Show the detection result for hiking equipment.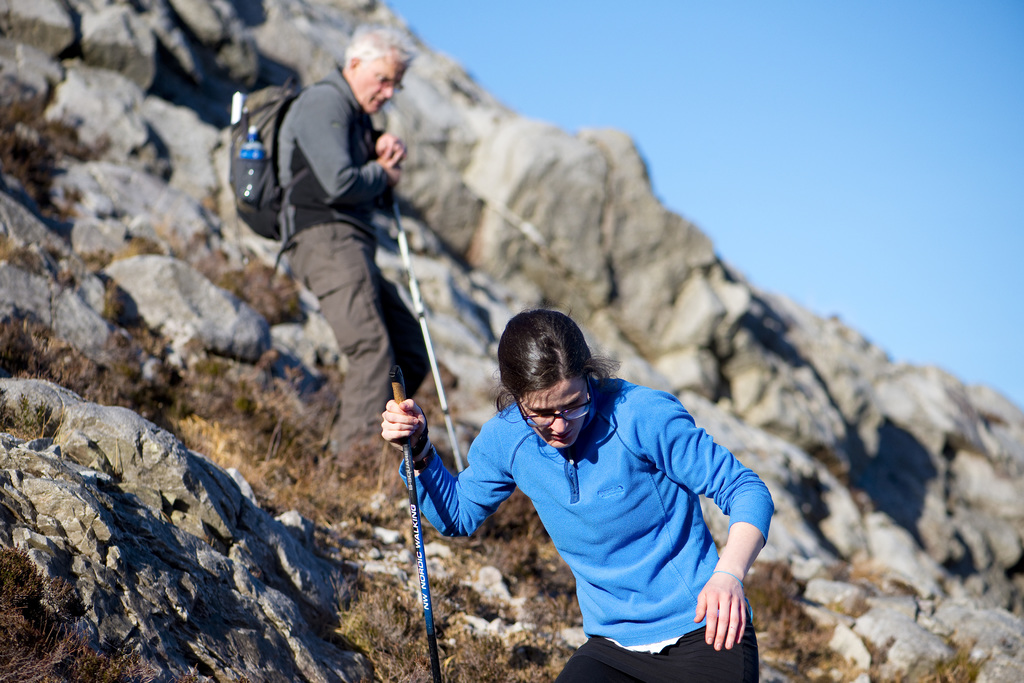
{"x1": 383, "y1": 167, "x2": 464, "y2": 475}.
